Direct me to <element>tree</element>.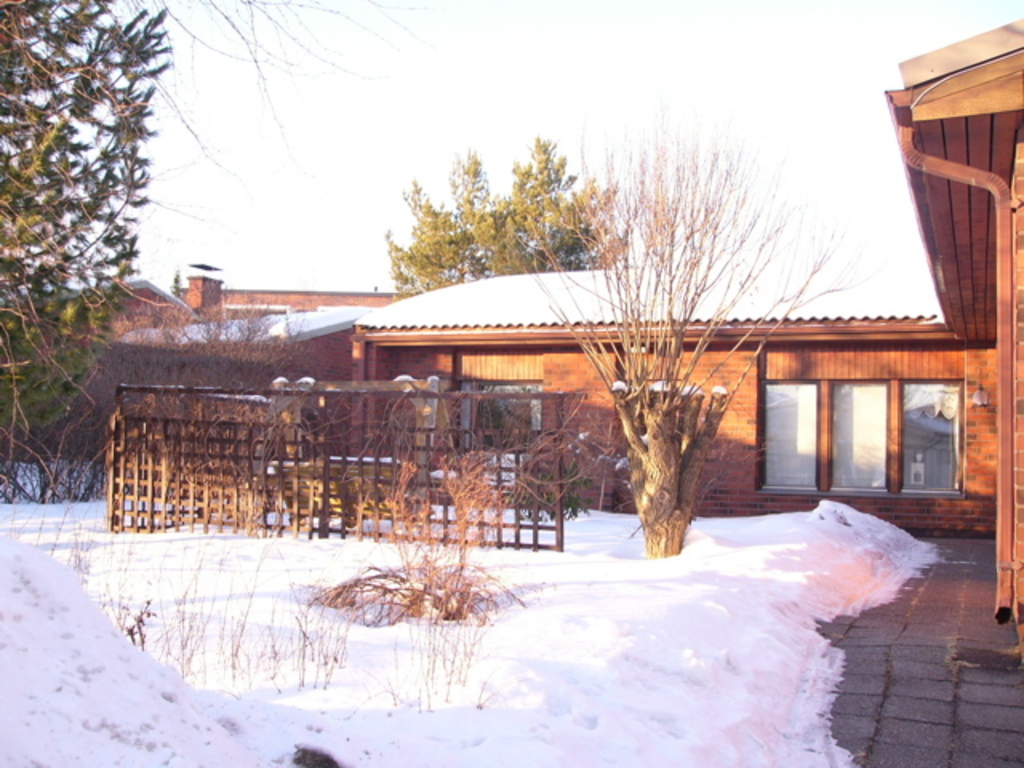
Direction: (0,0,194,453).
